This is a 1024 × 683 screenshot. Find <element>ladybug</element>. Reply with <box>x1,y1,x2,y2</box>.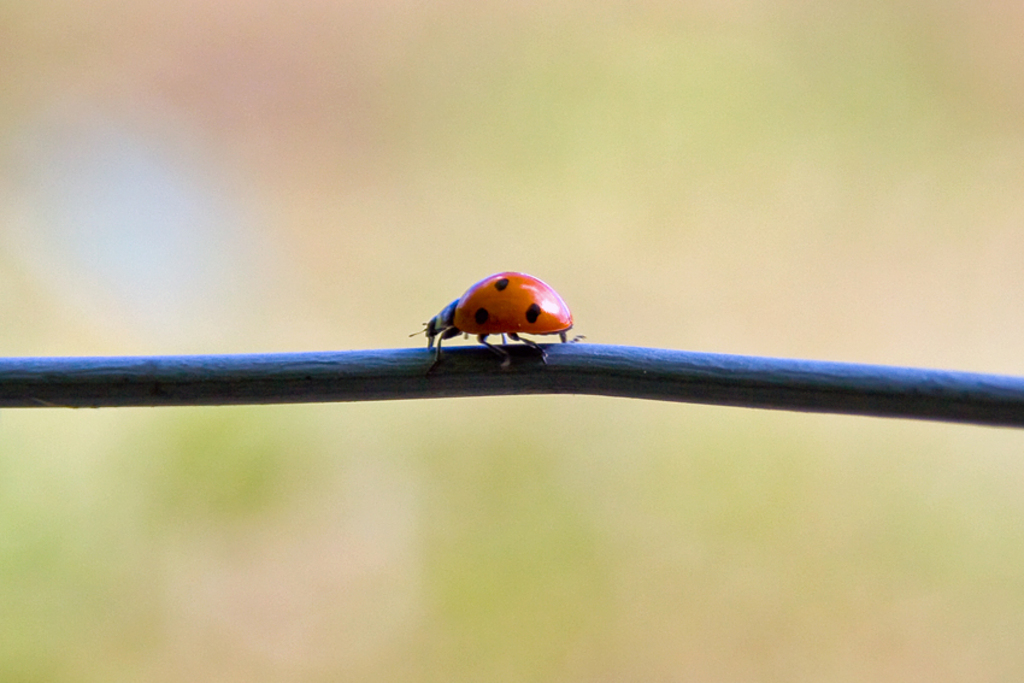
<box>407,269,584,370</box>.
